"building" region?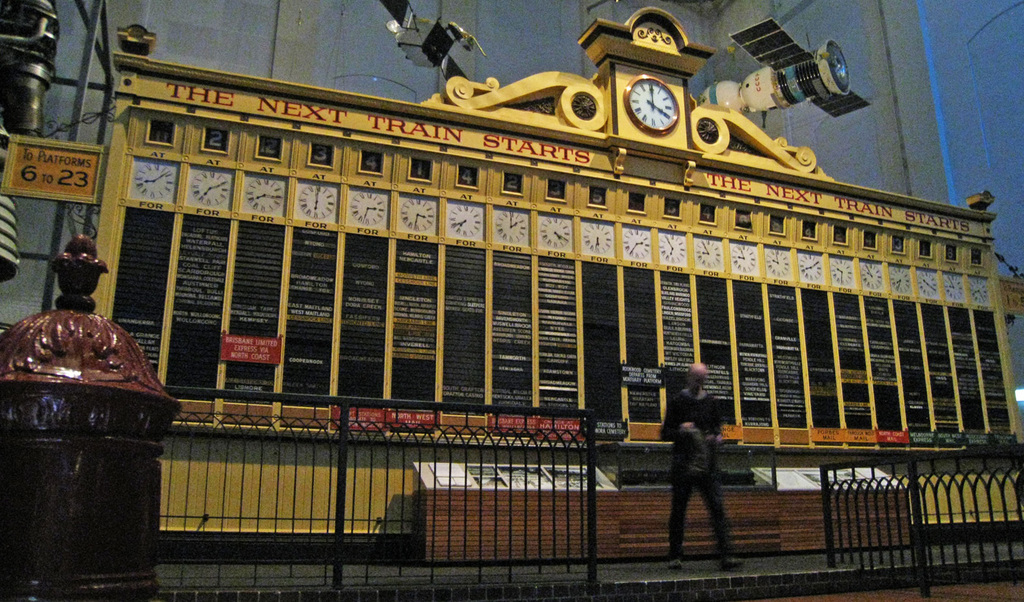
{"left": 0, "top": 0, "right": 1023, "bottom": 601}
